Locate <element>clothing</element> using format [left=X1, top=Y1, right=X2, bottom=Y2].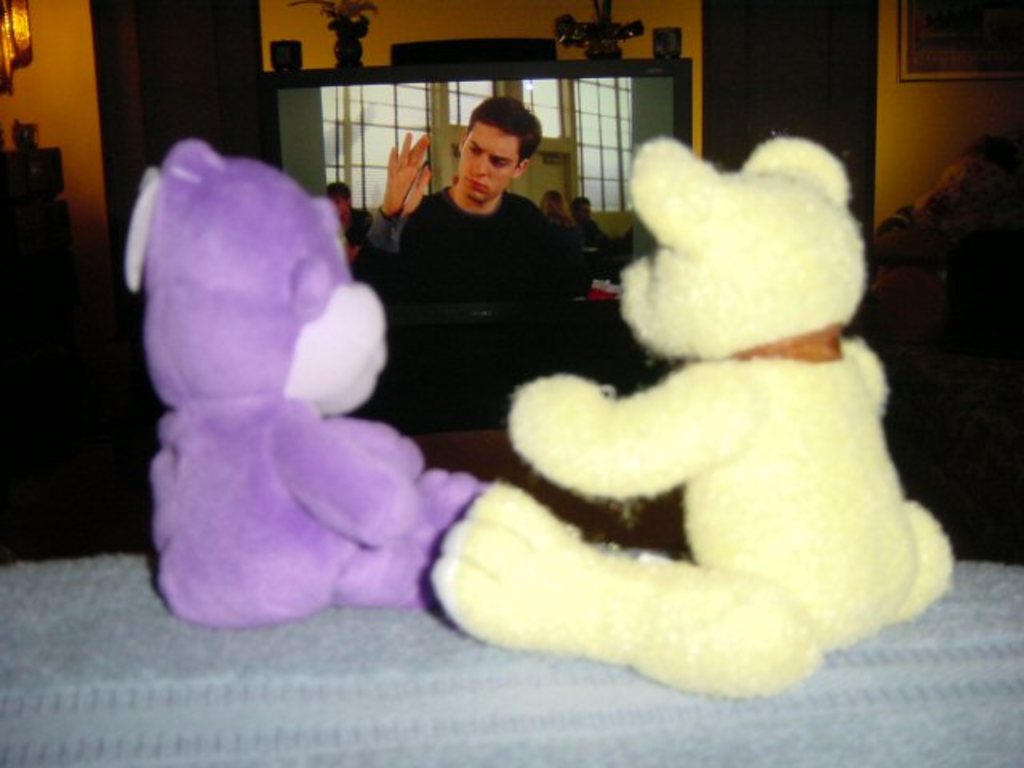
[left=347, top=190, right=574, bottom=296].
